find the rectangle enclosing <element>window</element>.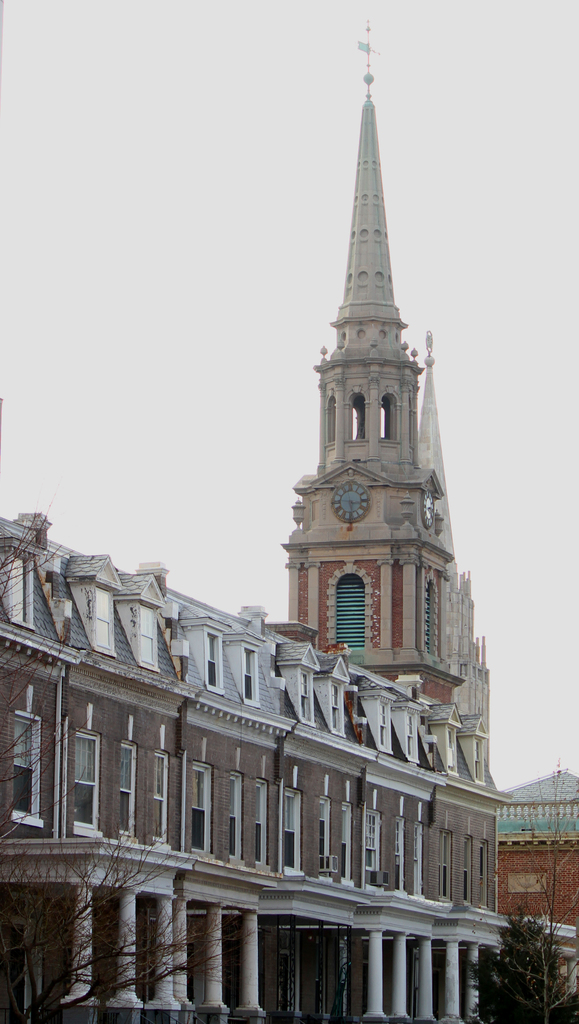
136,572,159,671.
